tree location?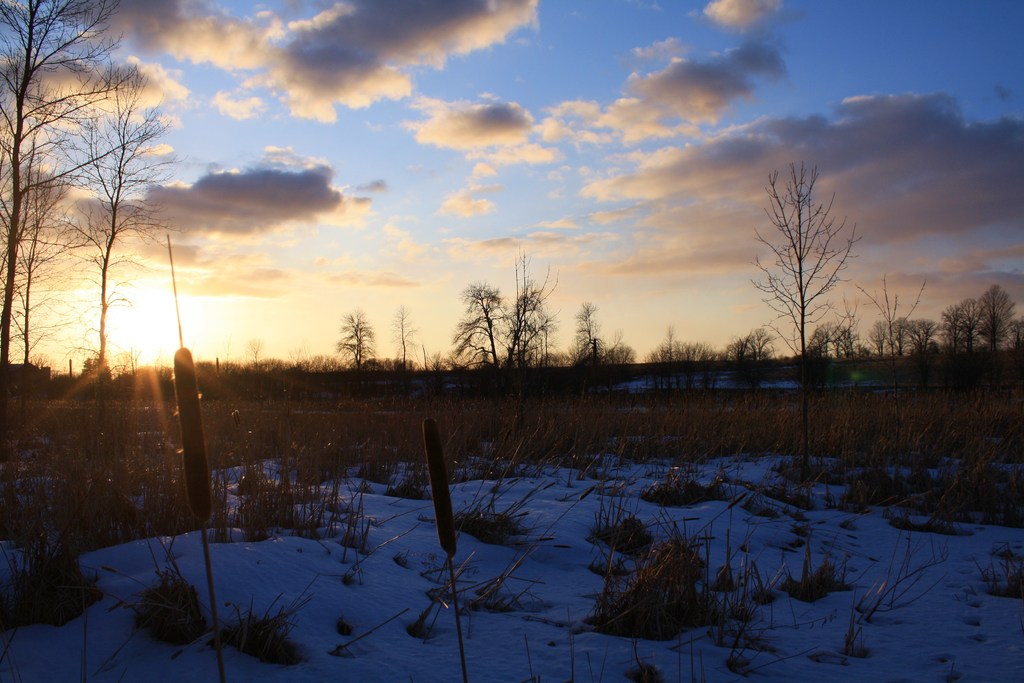
339,309,372,373
